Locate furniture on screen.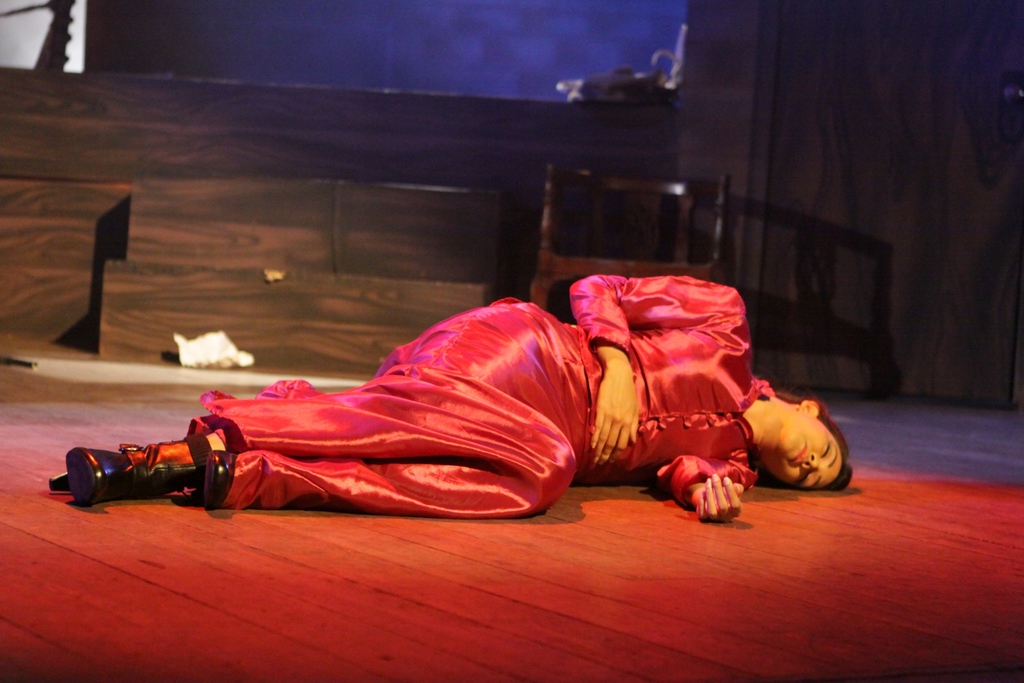
On screen at [x1=527, y1=161, x2=730, y2=322].
